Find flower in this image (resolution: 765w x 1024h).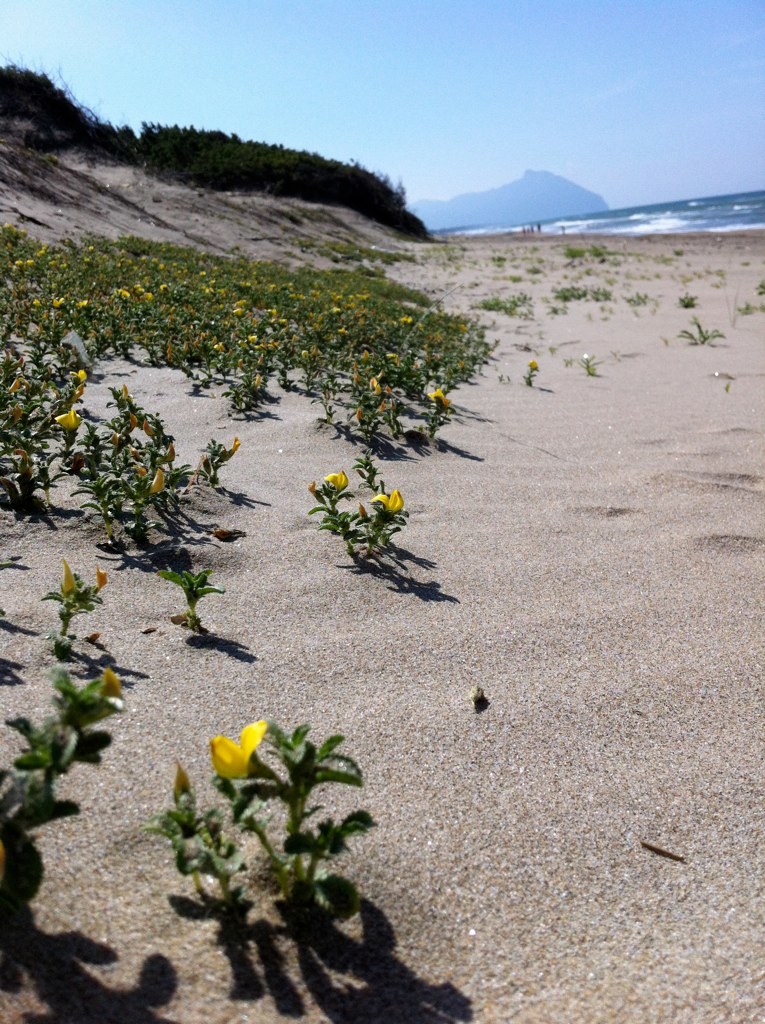
{"x1": 358, "y1": 372, "x2": 386, "y2": 418}.
